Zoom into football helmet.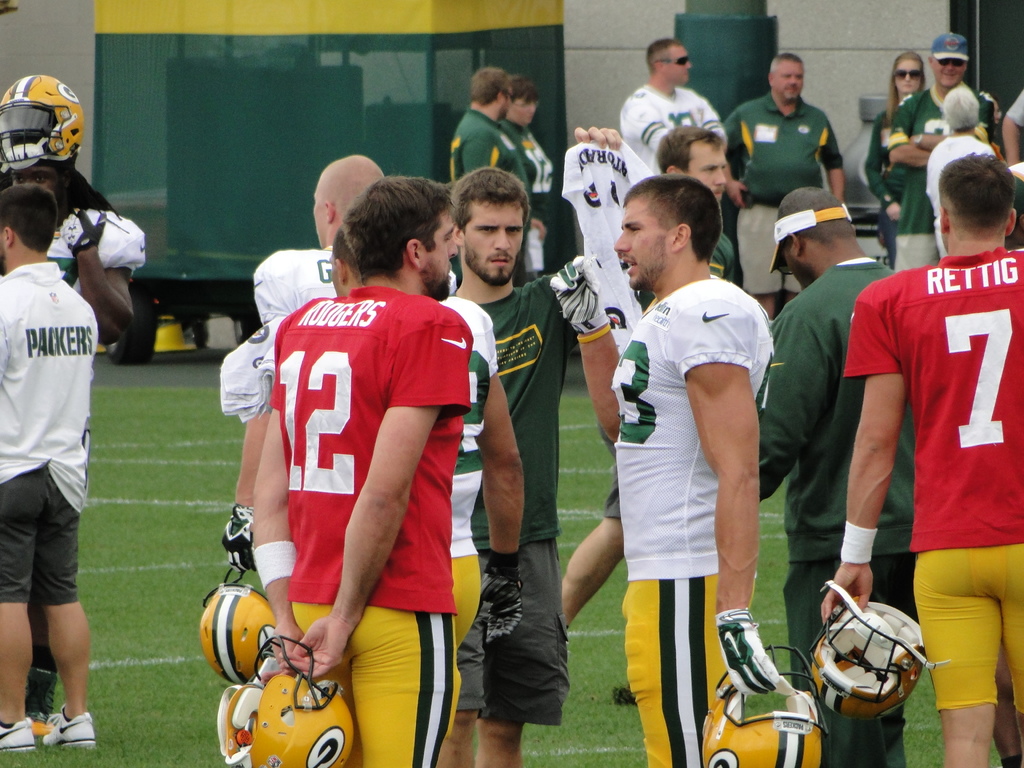
Zoom target: {"left": 0, "top": 70, "right": 92, "bottom": 172}.
